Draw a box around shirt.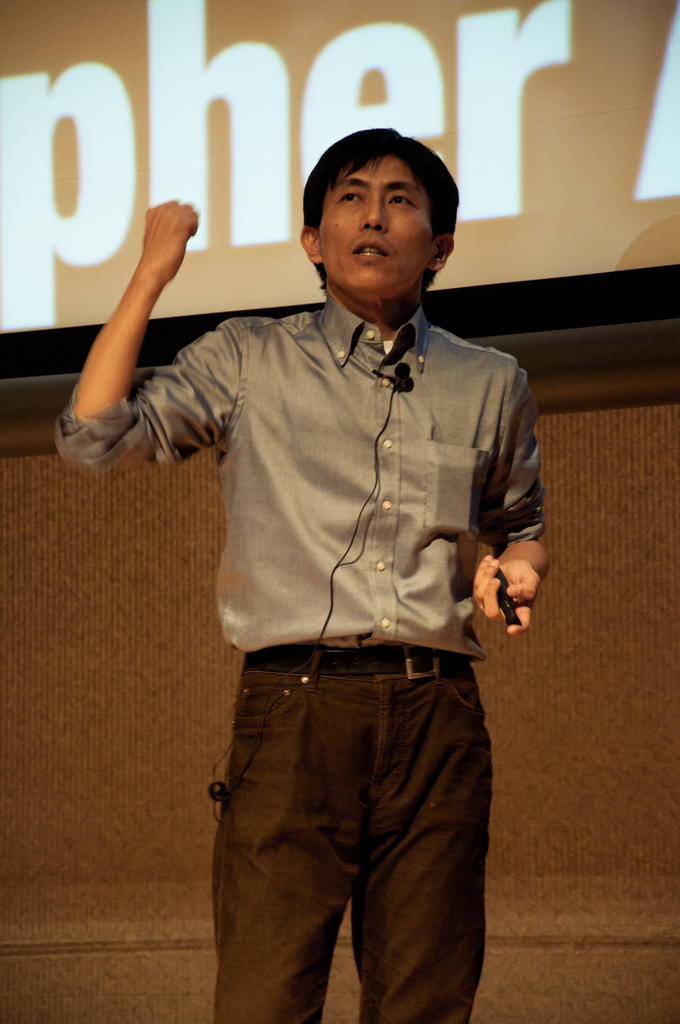
(x1=56, y1=297, x2=546, y2=655).
